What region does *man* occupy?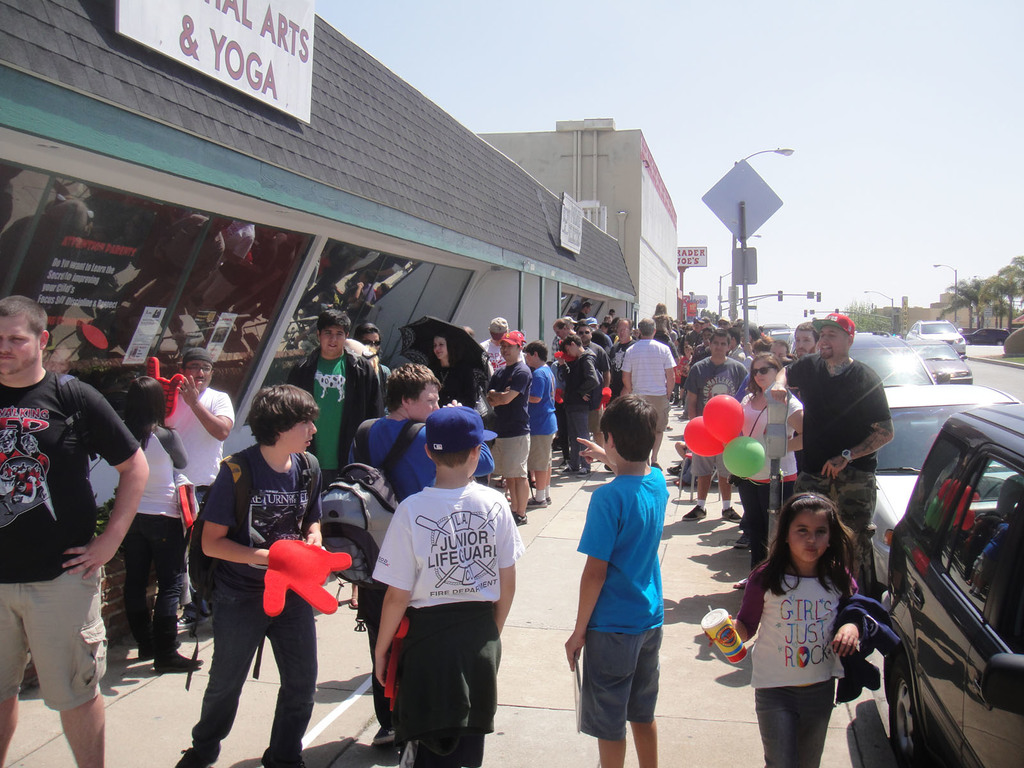
x1=485 y1=329 x2=531 y2=525.
